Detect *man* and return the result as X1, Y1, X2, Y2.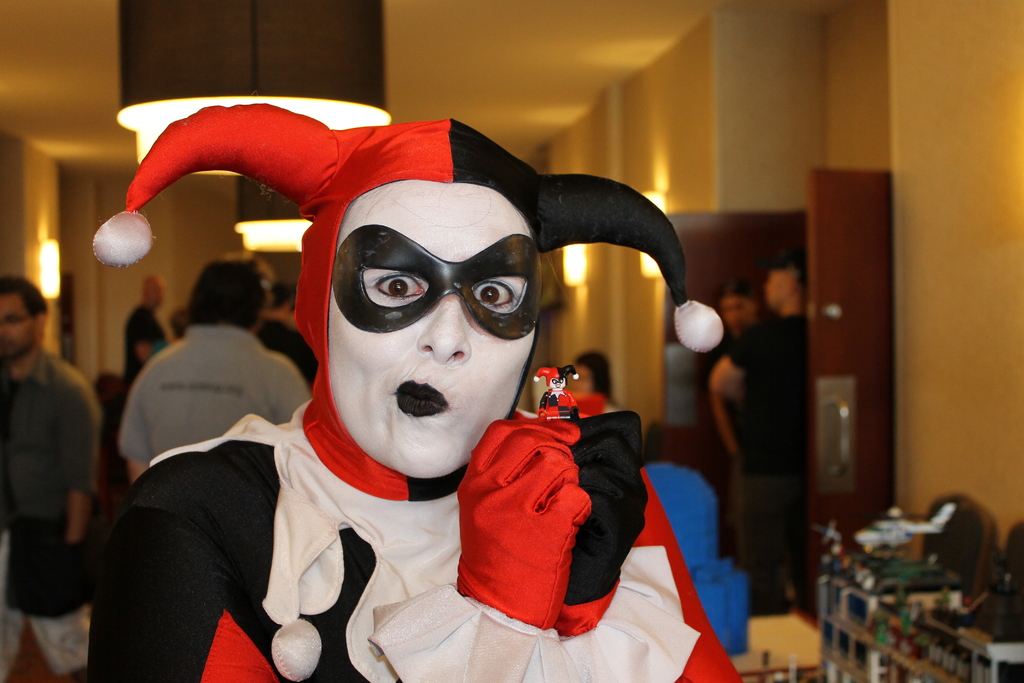
66, 118, 777, 645.
